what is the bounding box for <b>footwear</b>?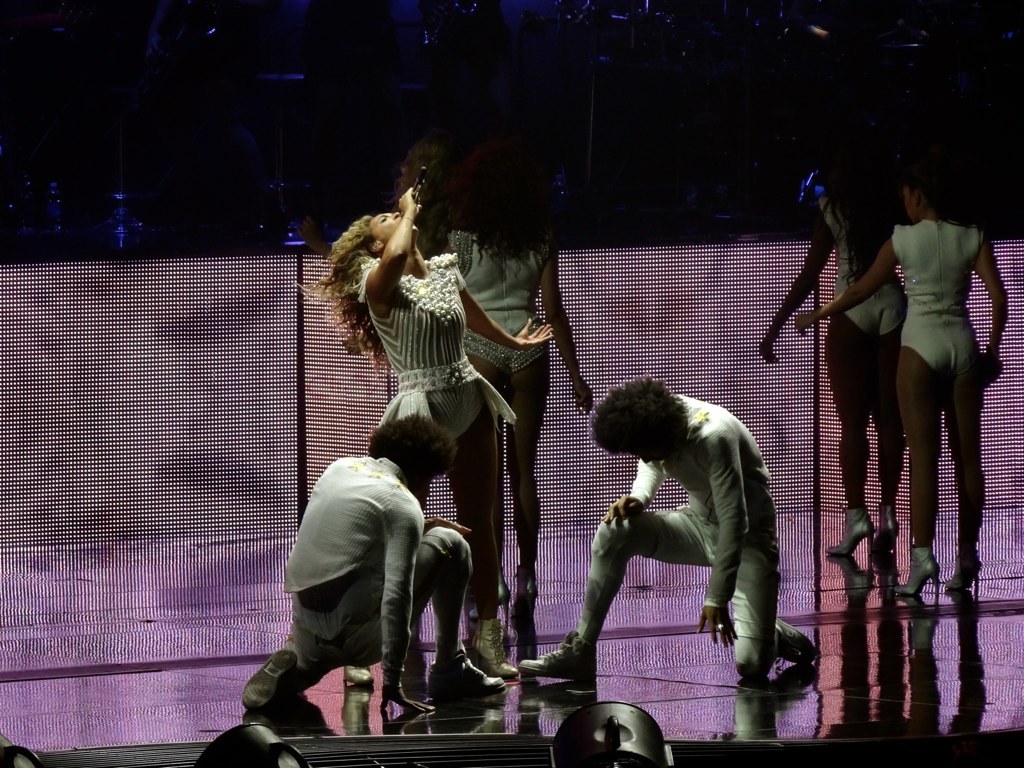
rect(426, 647, 507, 696).
